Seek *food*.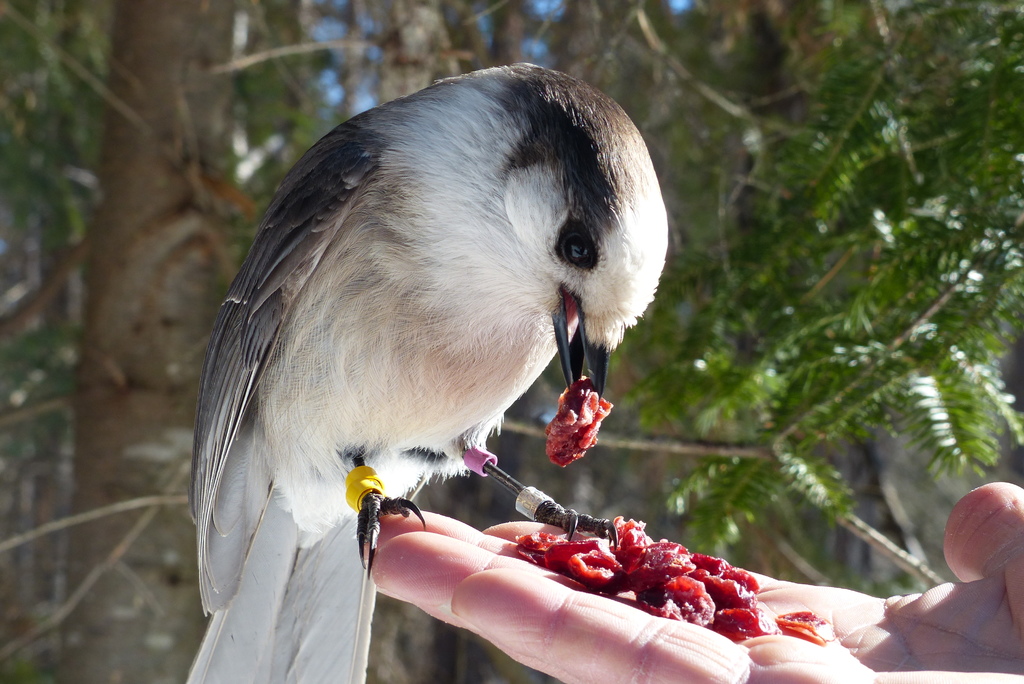
select_region(546, 521, 775, 639).
